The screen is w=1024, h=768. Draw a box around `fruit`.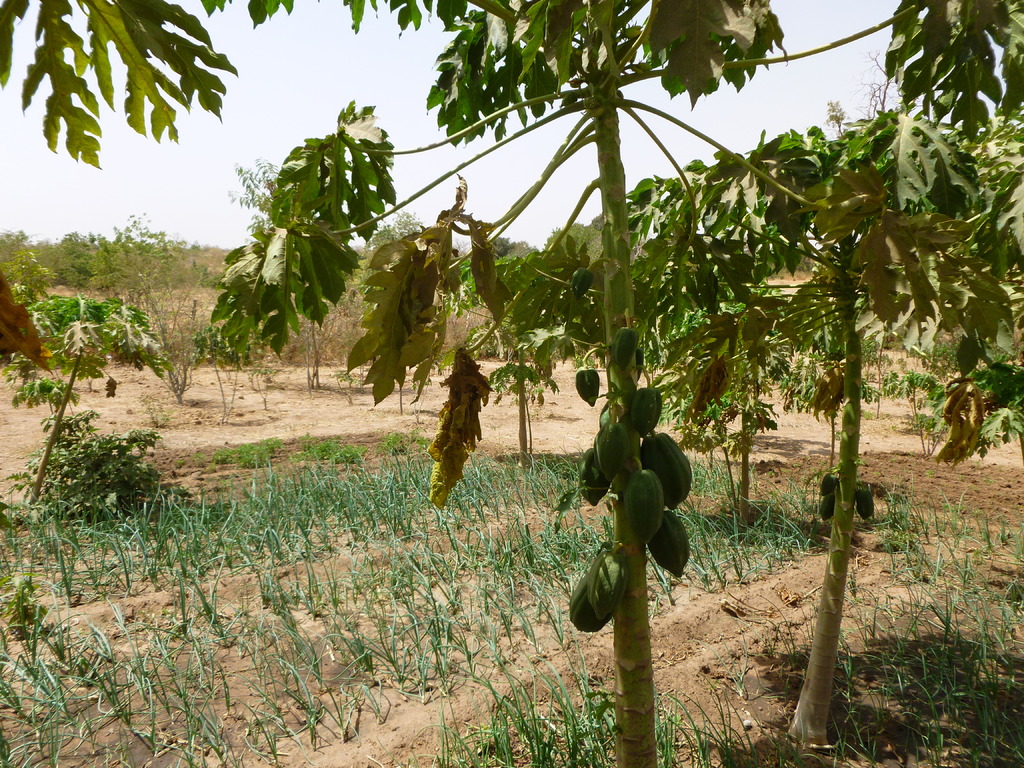
region(852, 481, 876, 520).
